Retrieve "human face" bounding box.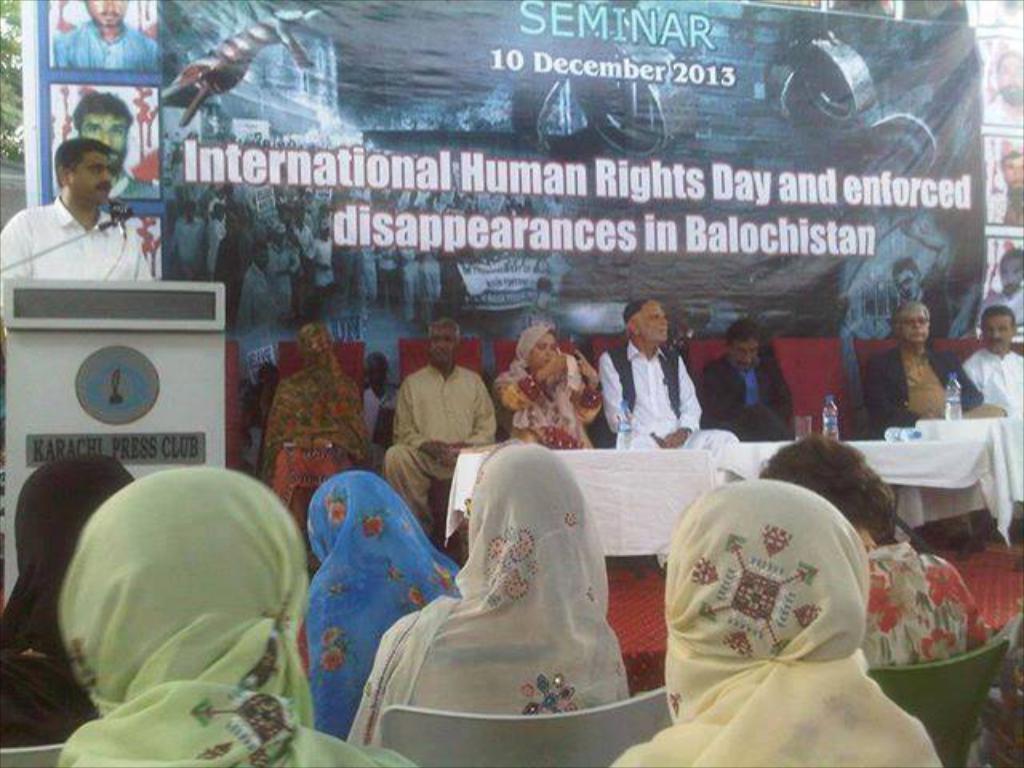
Bounding box: (left=896, top=306, right=930, bottom=347).
